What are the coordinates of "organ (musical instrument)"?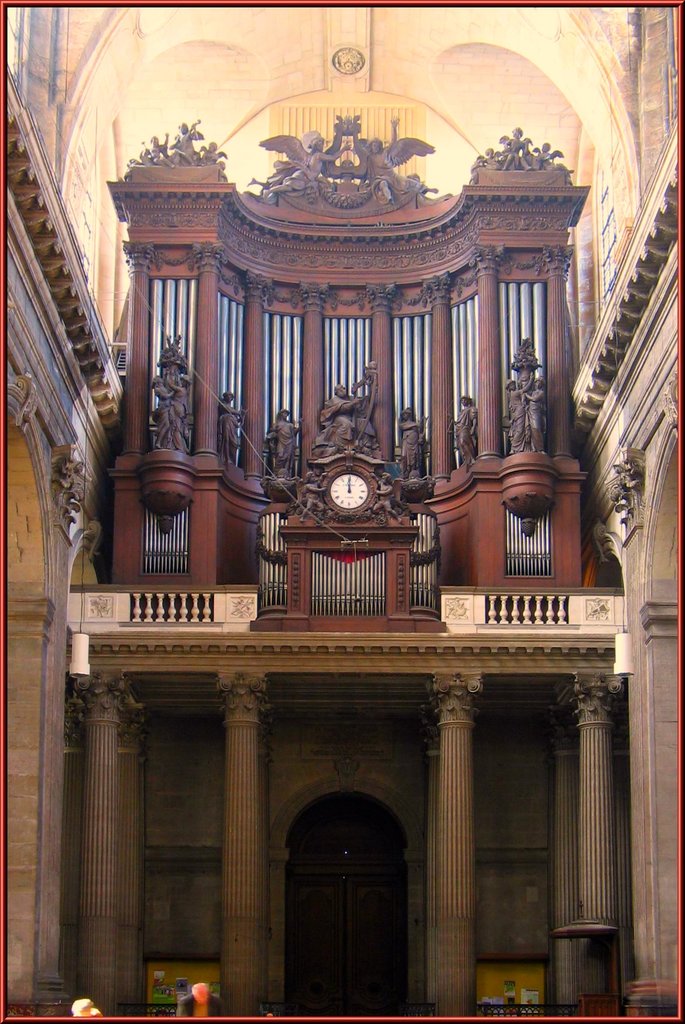
l=38, t=91, r=621, b=748.
